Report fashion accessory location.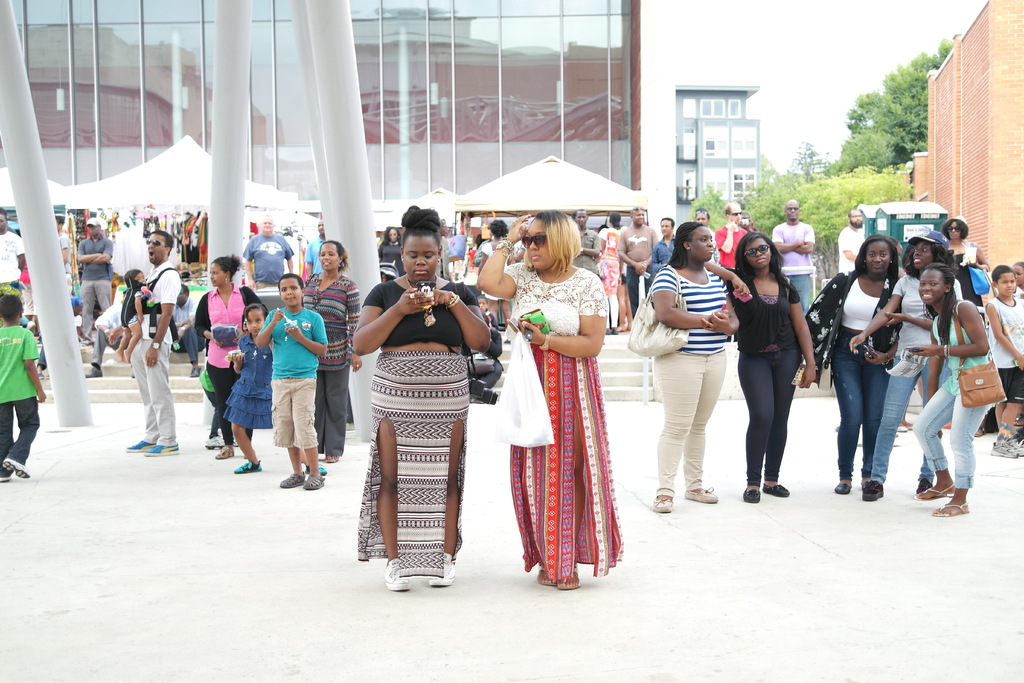
Report: BBox(880, 354, 891, 365).
